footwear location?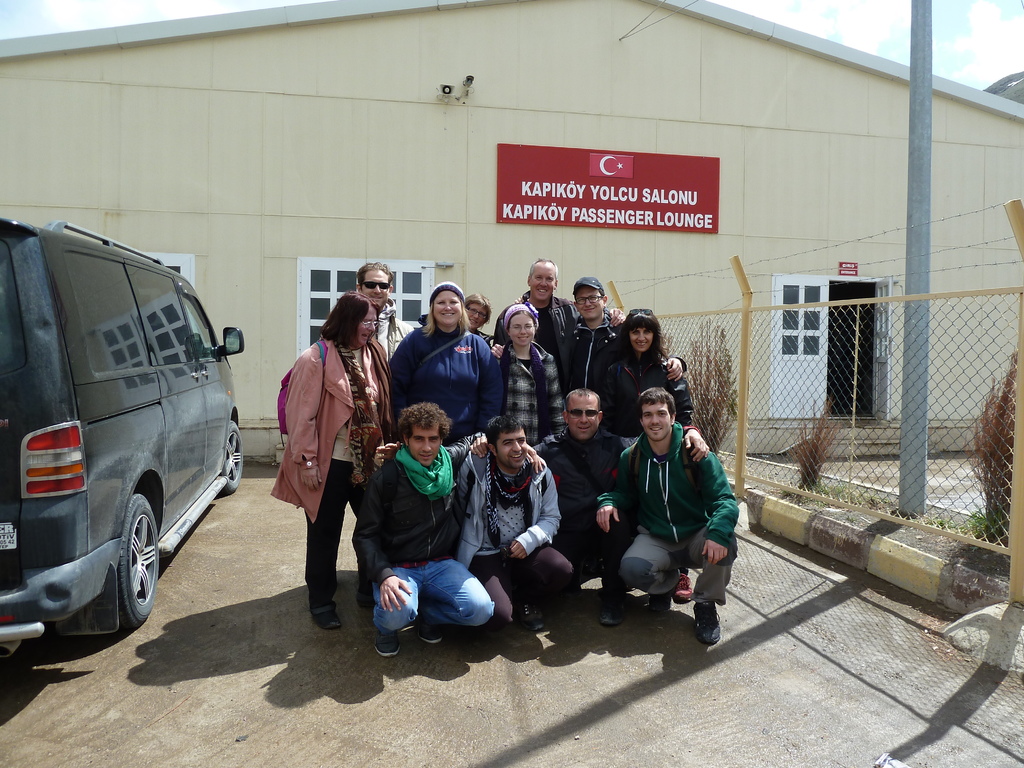
l=375, t=630, r=403, b=653
